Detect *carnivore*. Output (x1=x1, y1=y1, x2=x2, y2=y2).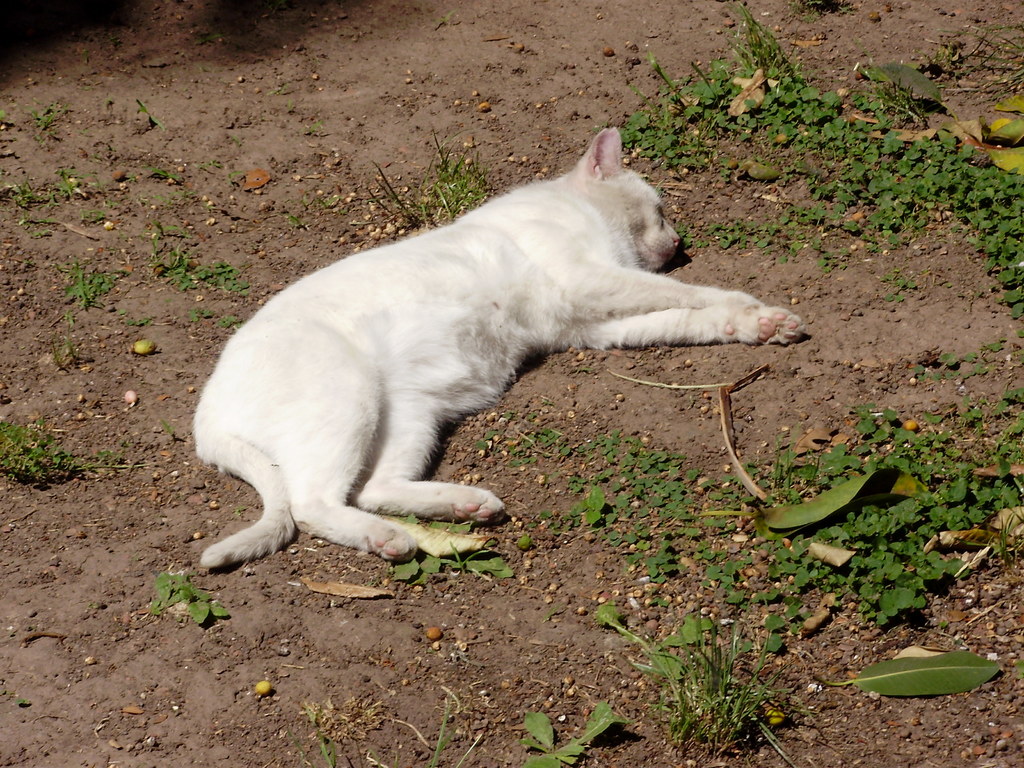
(x1=186, y1=118, x2=797, y2=582).
